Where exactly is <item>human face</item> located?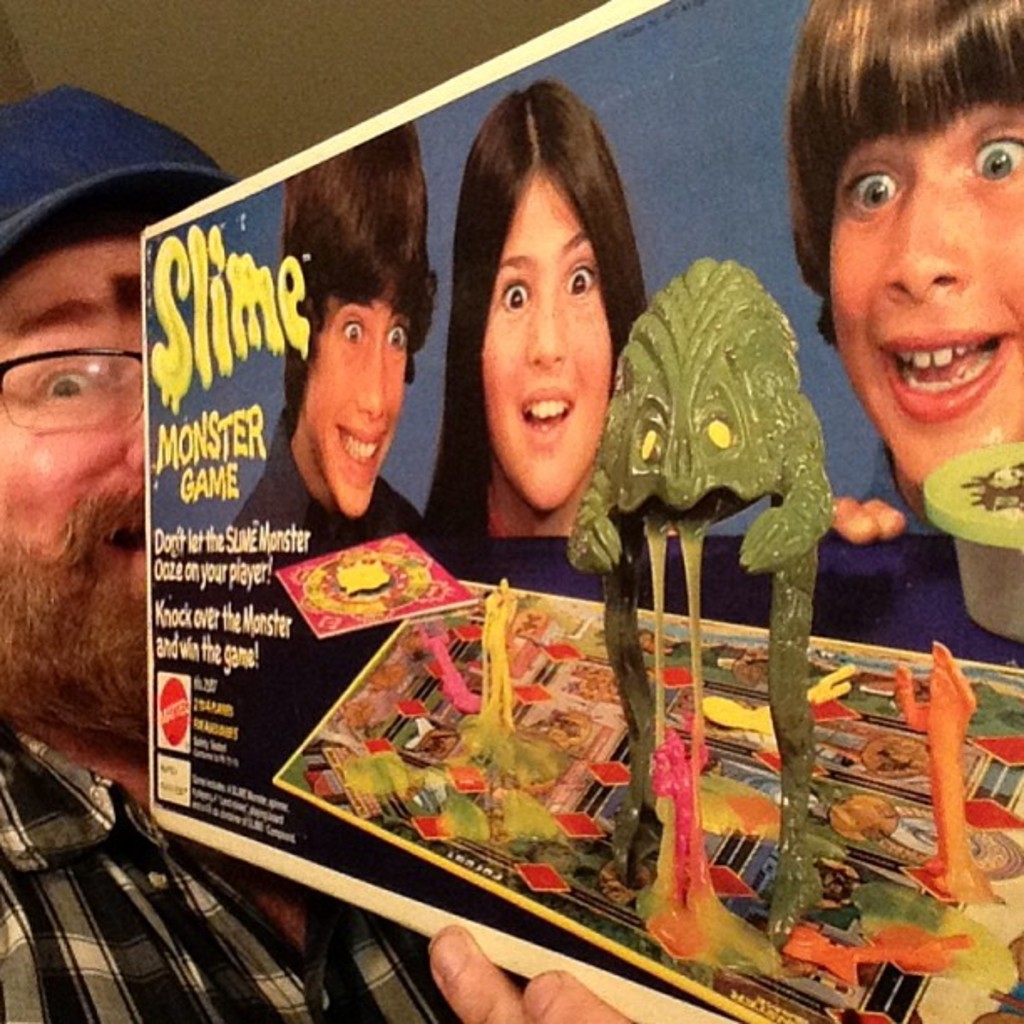
Its bounding box is left=298, top=294, right=412, bottom=524.
